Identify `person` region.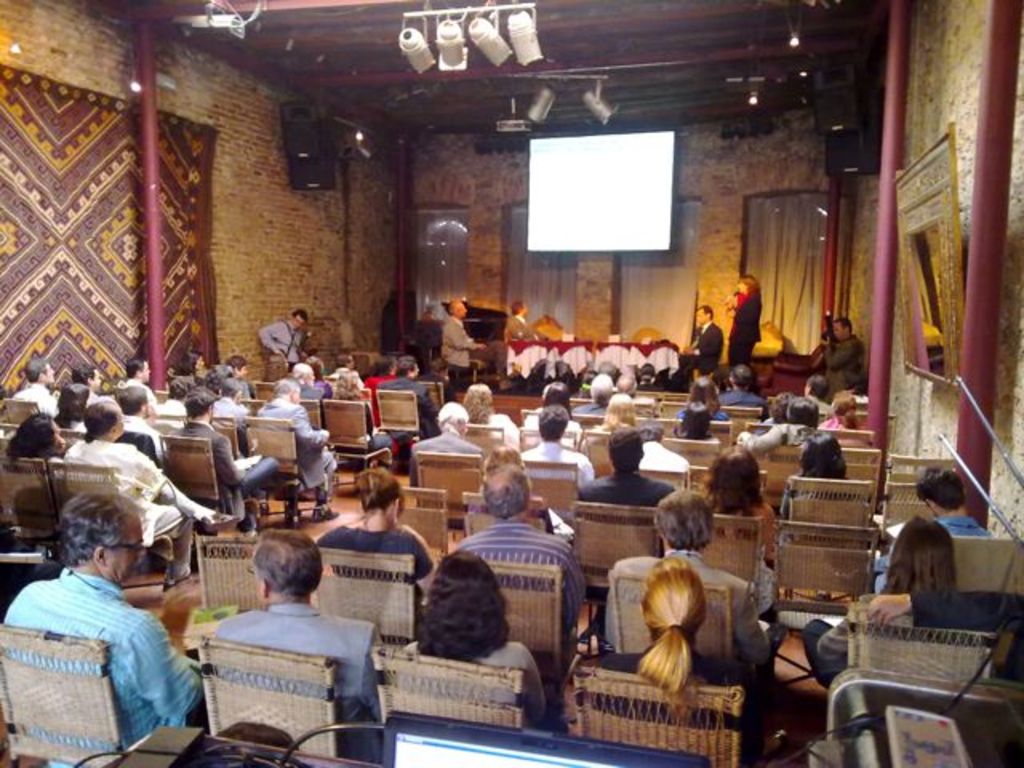
Region: <box>198,525,386,766</box>.
